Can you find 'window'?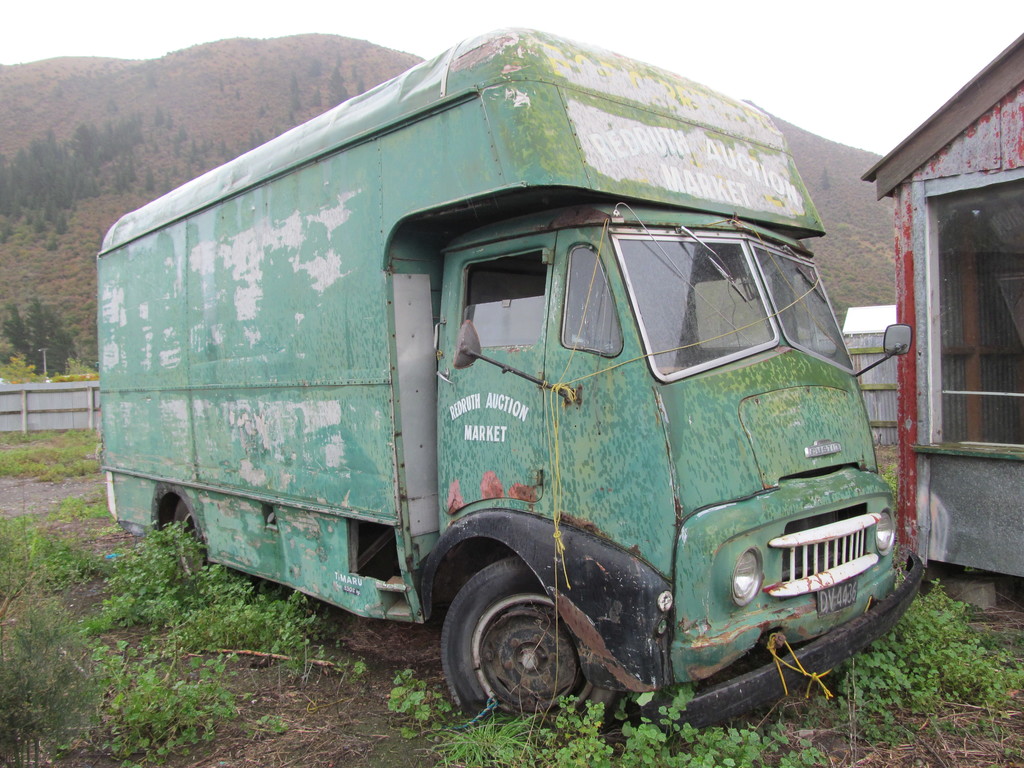
Yes, bounding box: l=911, t=166, r=1023, b=458.
